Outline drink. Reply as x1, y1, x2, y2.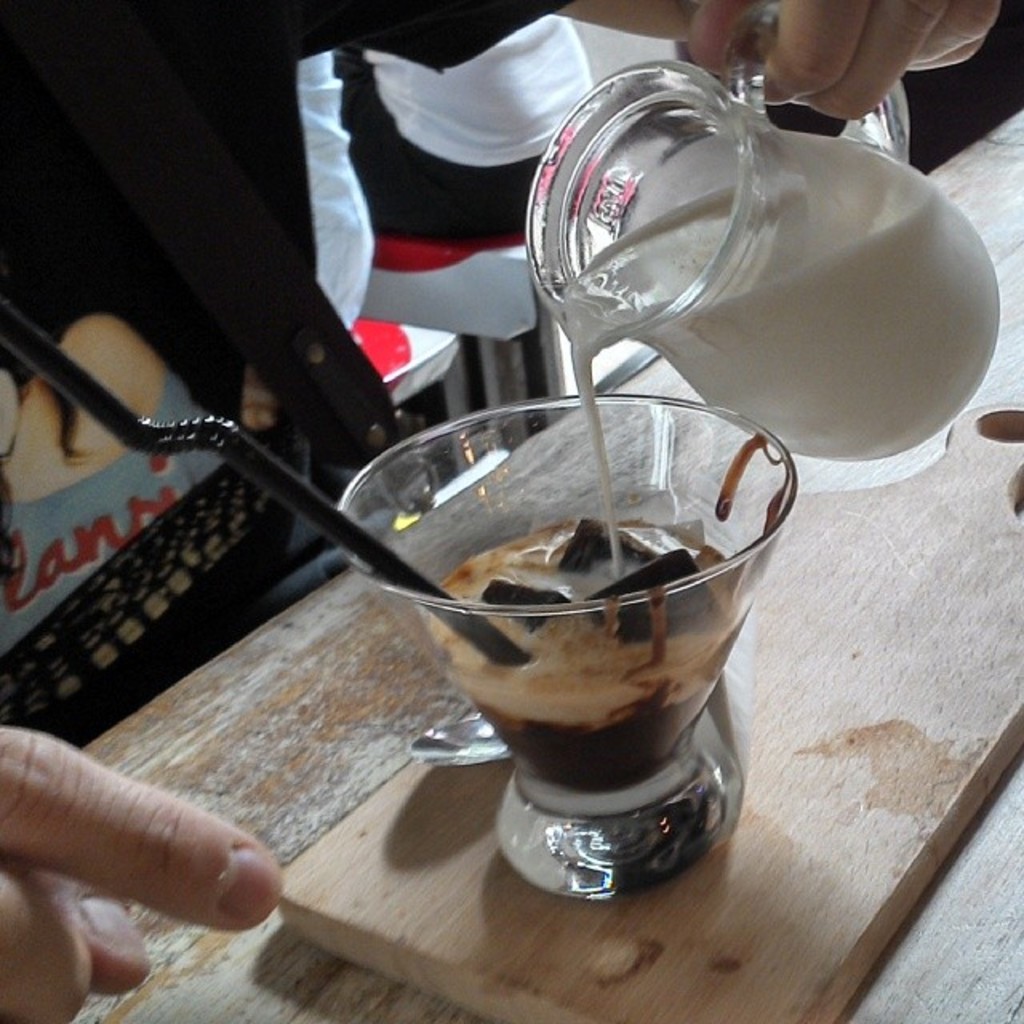
562, 133, 1003, 576.
